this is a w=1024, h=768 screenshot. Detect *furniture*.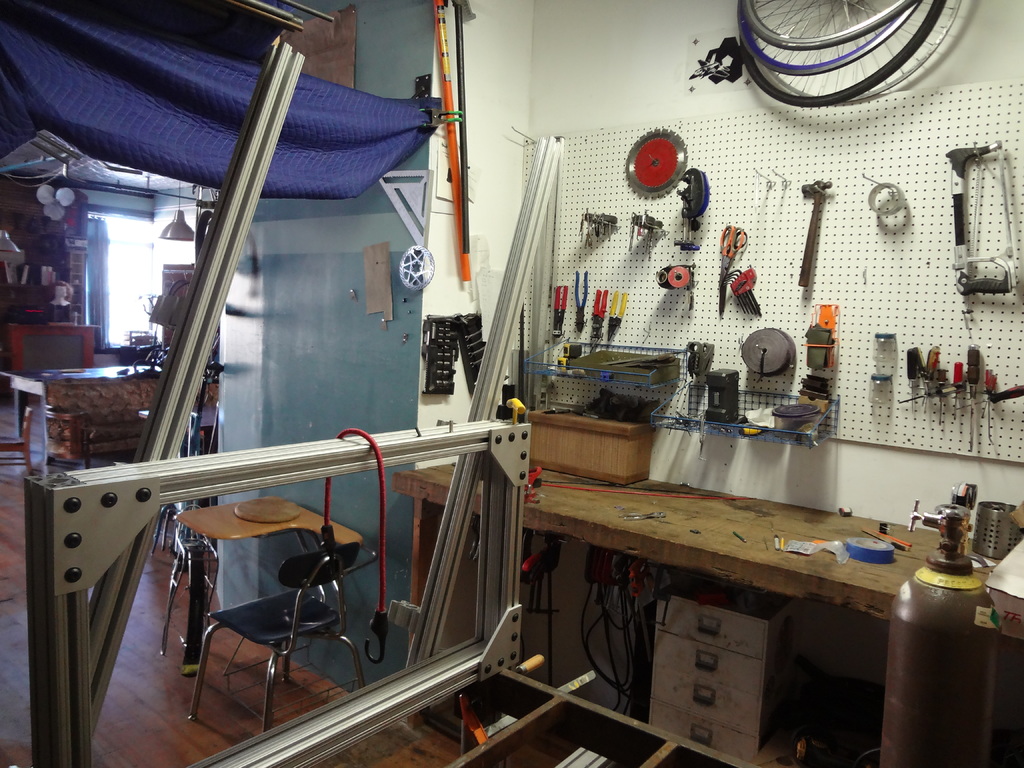
<bbox>3, 363, 162, 462</bbox>.
